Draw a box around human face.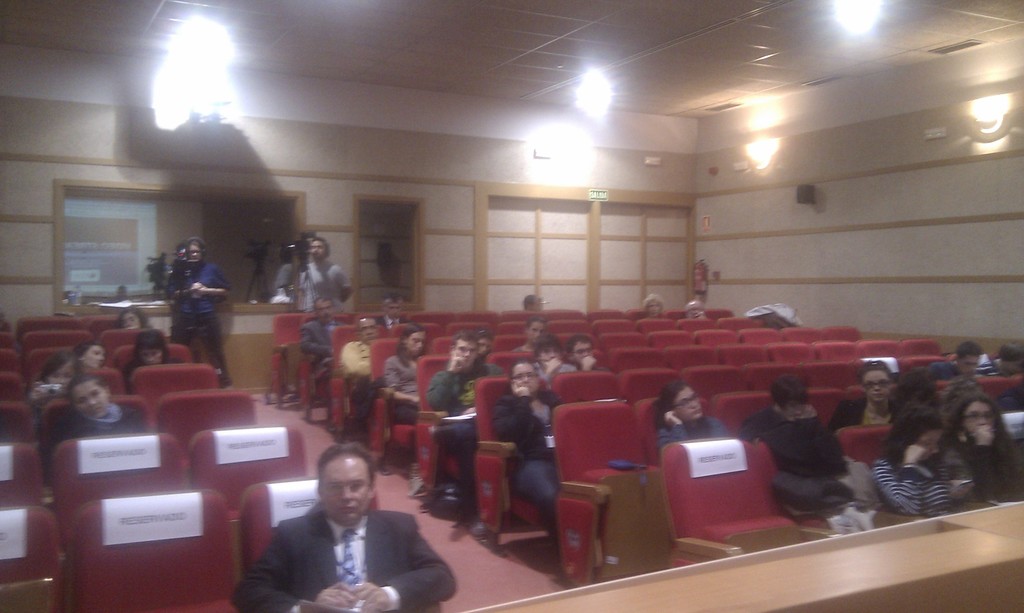
[x1=574, y1=343, x2=591, y2=362].
